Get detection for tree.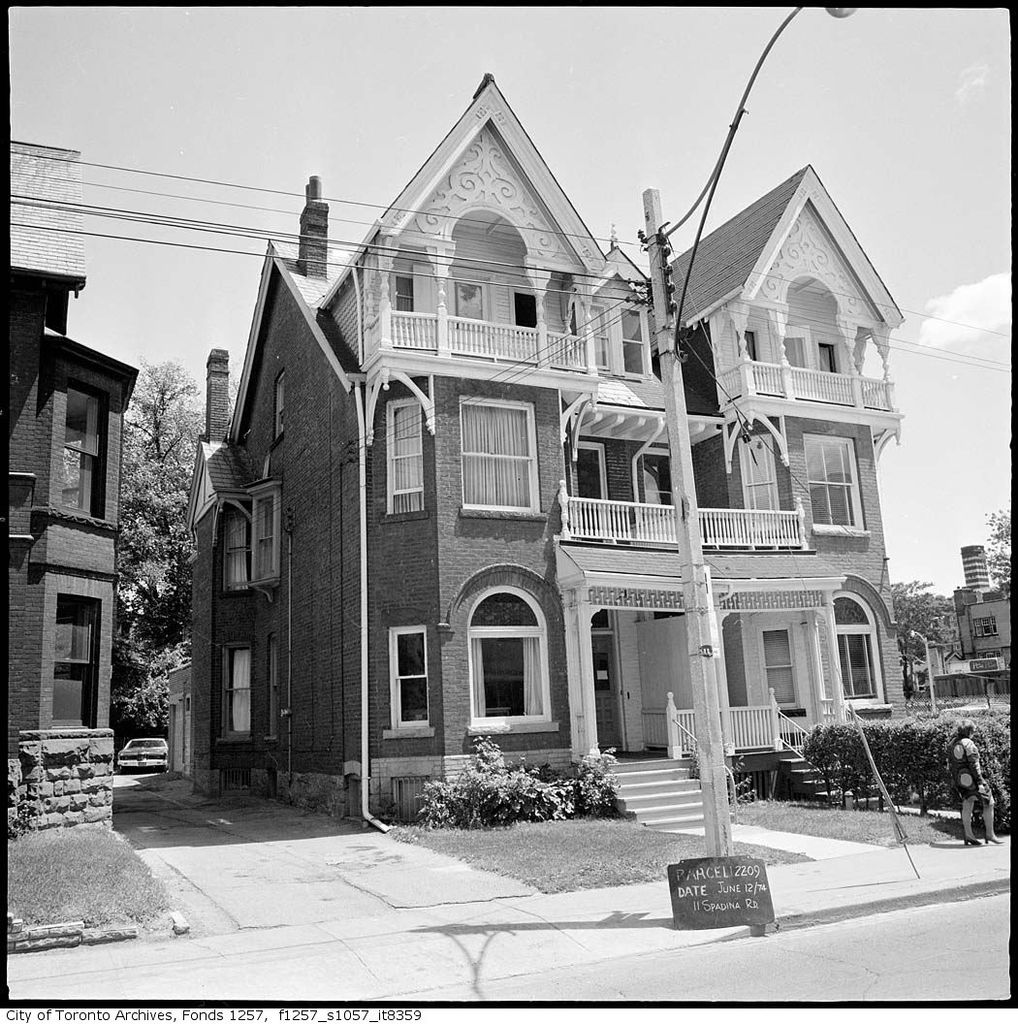
Detection: bbox=[891, 578, 960, 689].
